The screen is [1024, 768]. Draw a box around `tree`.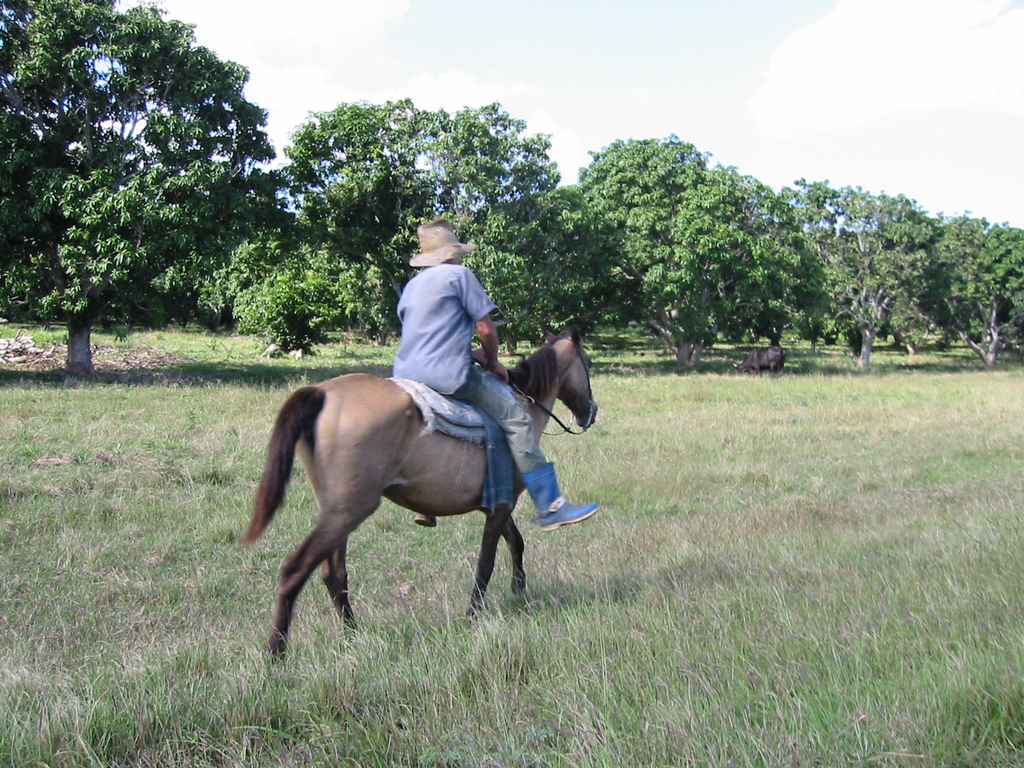
[618,156,834,378].
